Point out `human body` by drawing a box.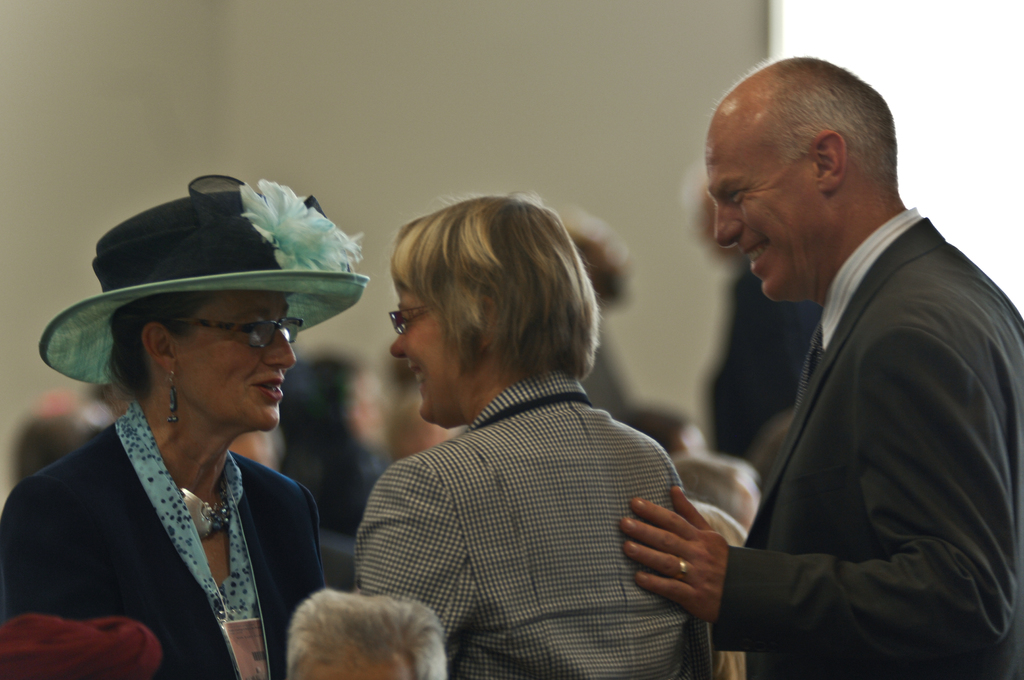
<region>679, 56, 1004, 679</region>.
